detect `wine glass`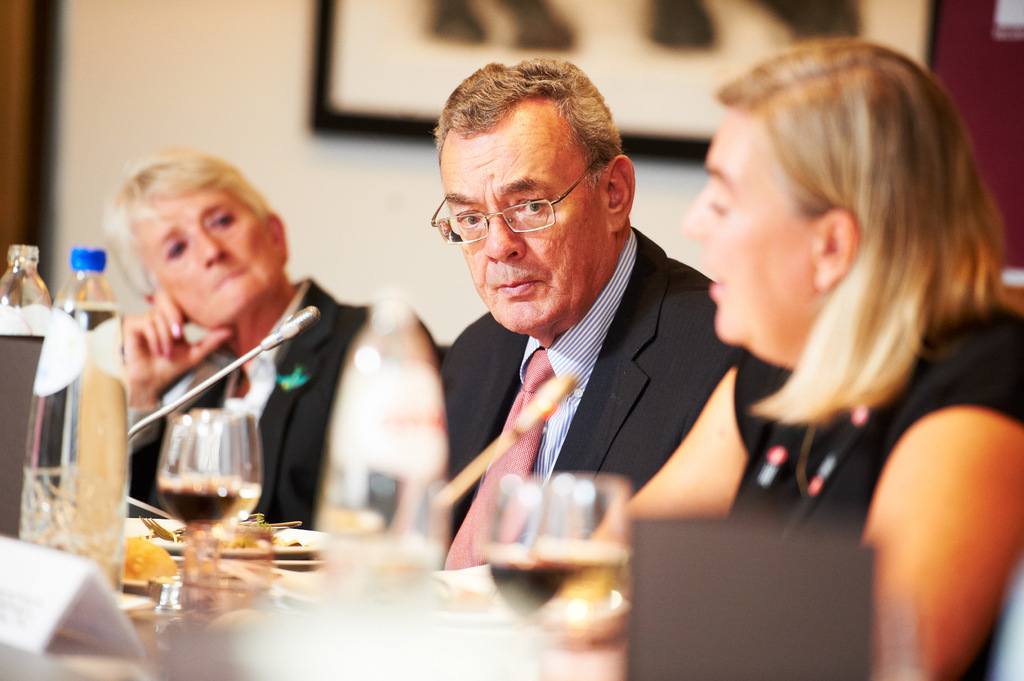
532,479,628,618
